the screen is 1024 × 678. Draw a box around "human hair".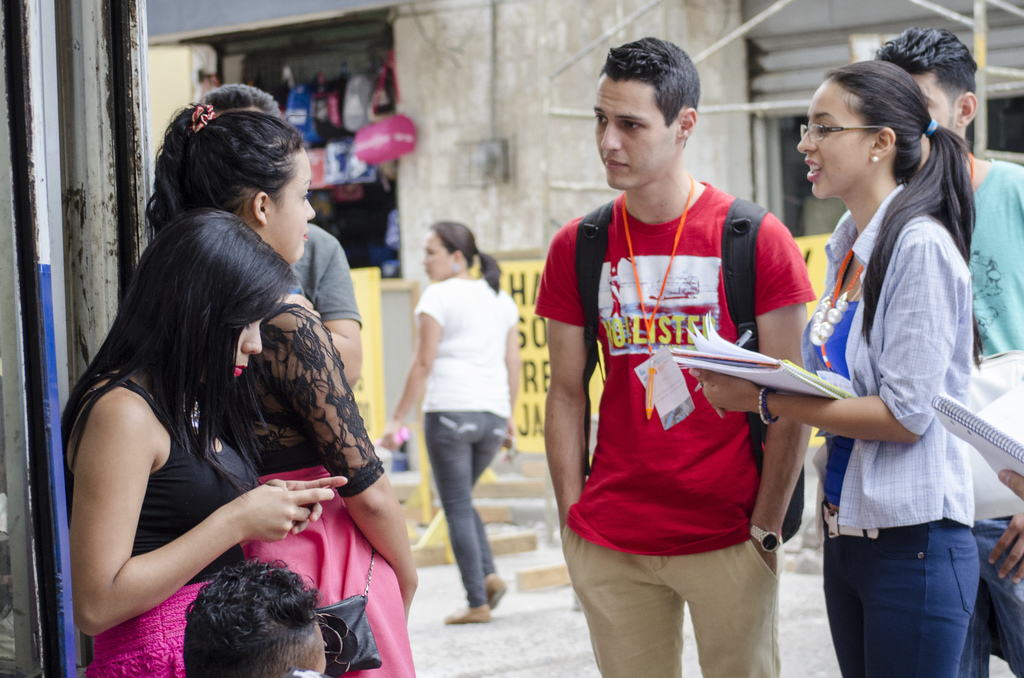
[x1=433, y1=223, x2=504, y2=298].
